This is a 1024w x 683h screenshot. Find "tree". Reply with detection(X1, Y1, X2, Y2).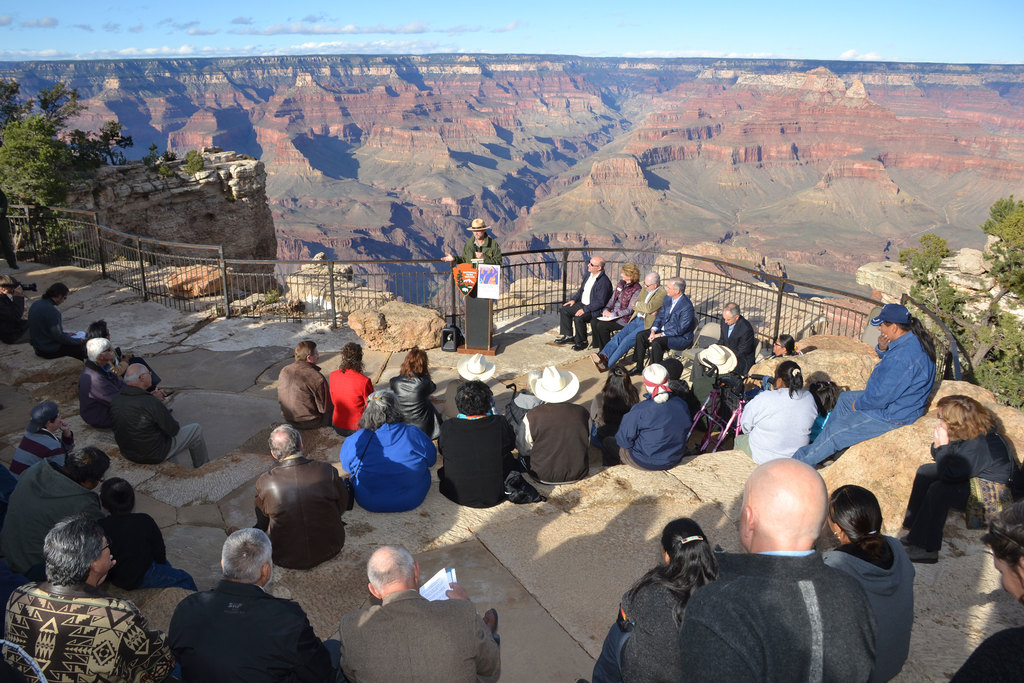
detection(162, 148, 179, 160).
